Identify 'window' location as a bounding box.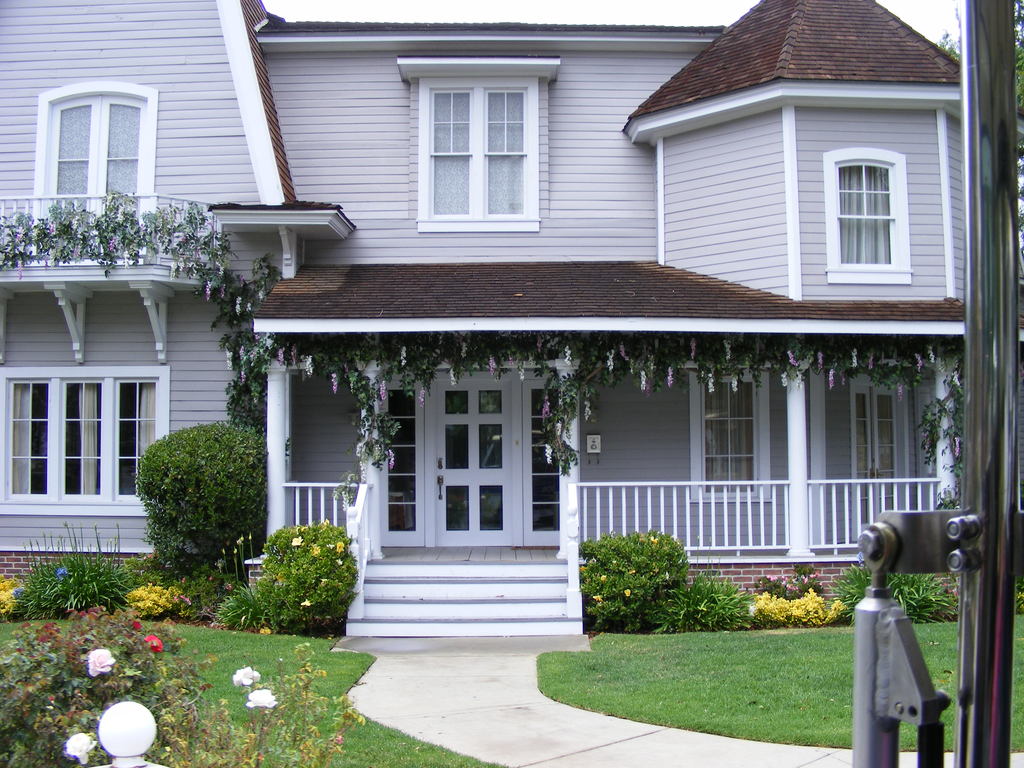
Rect(0, 367, 168, 505).
